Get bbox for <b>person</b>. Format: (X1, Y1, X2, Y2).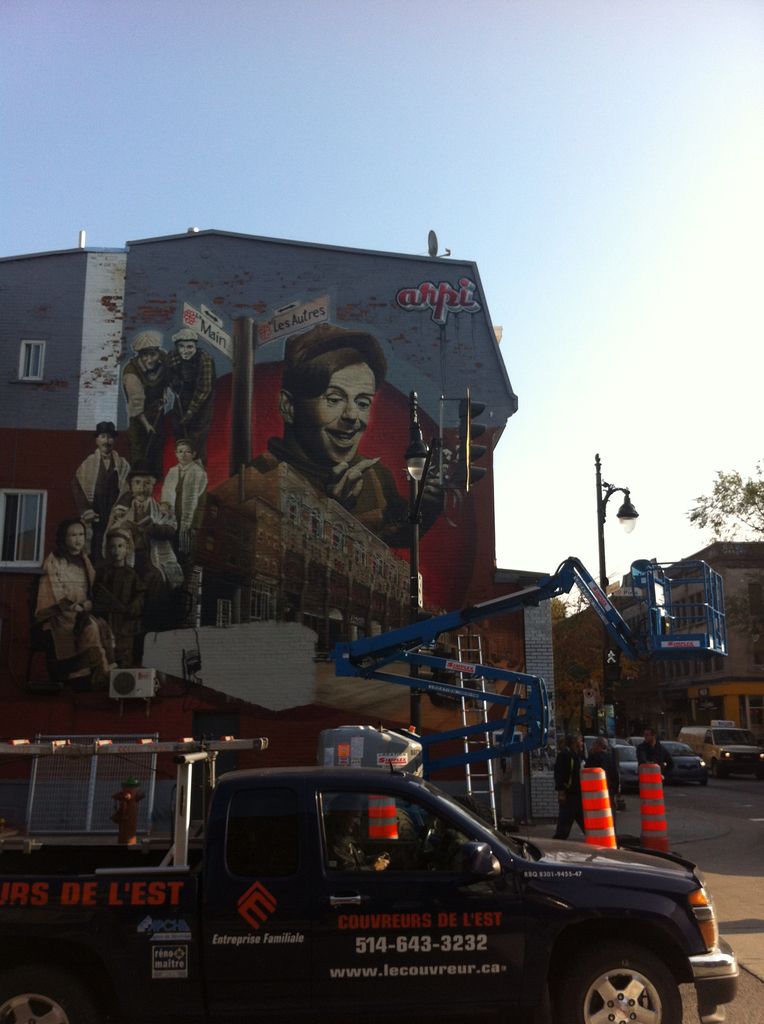
(553, 730, 586, 844).
